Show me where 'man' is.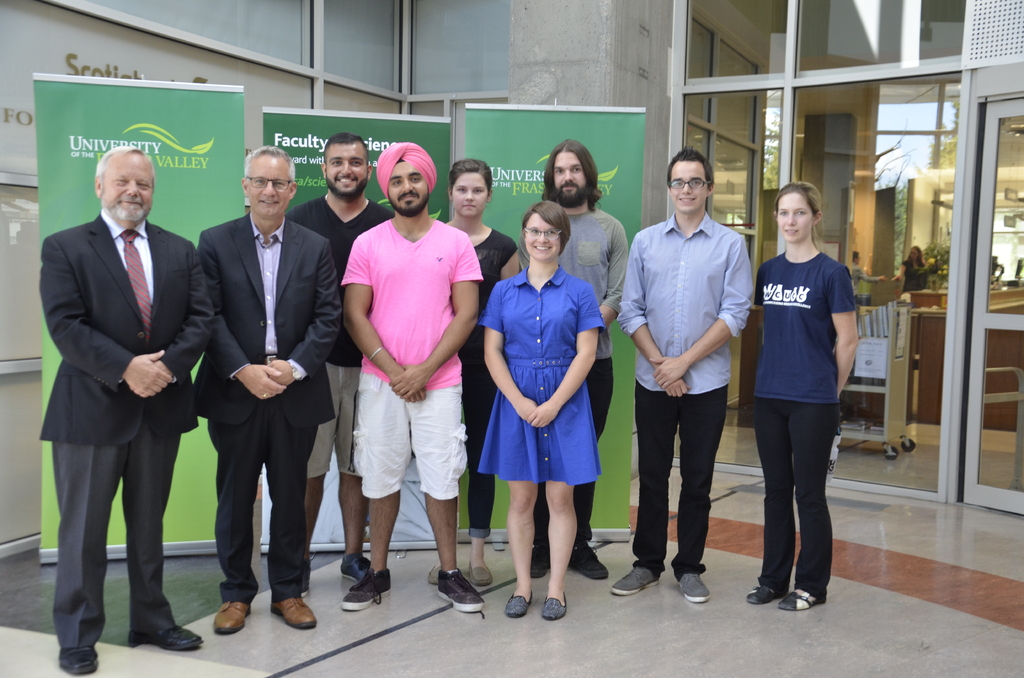
'man' is at box(40, 143, 217, 674).
